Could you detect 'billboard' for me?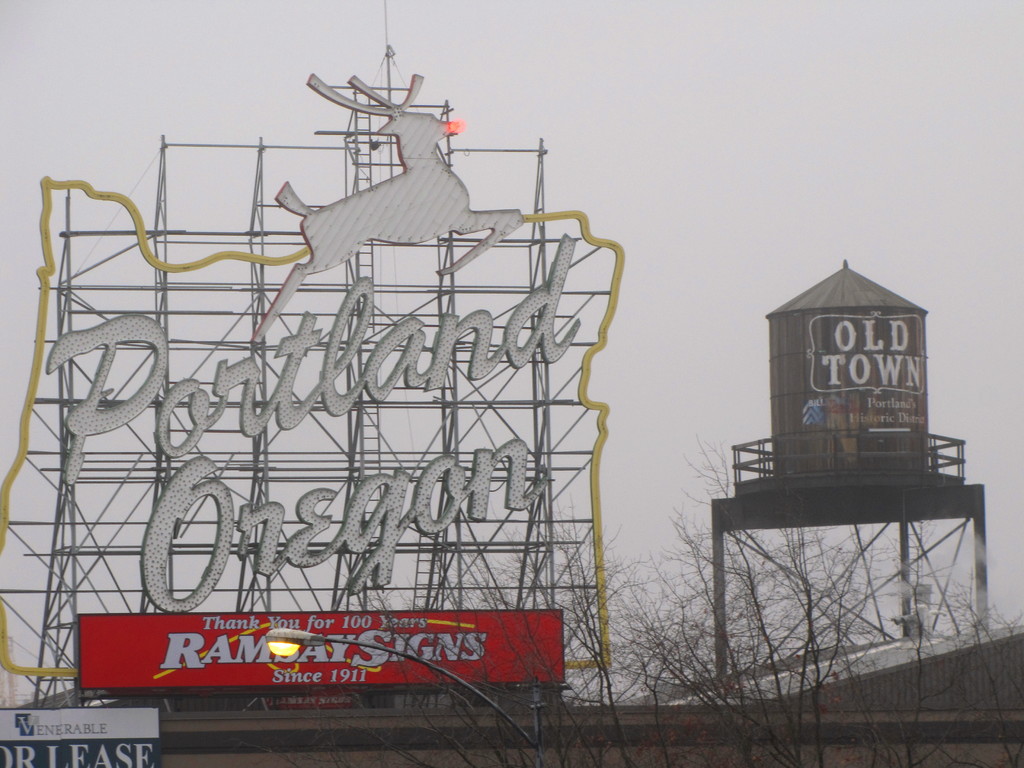
Detection result: detection(0, 701, 159, 767).
